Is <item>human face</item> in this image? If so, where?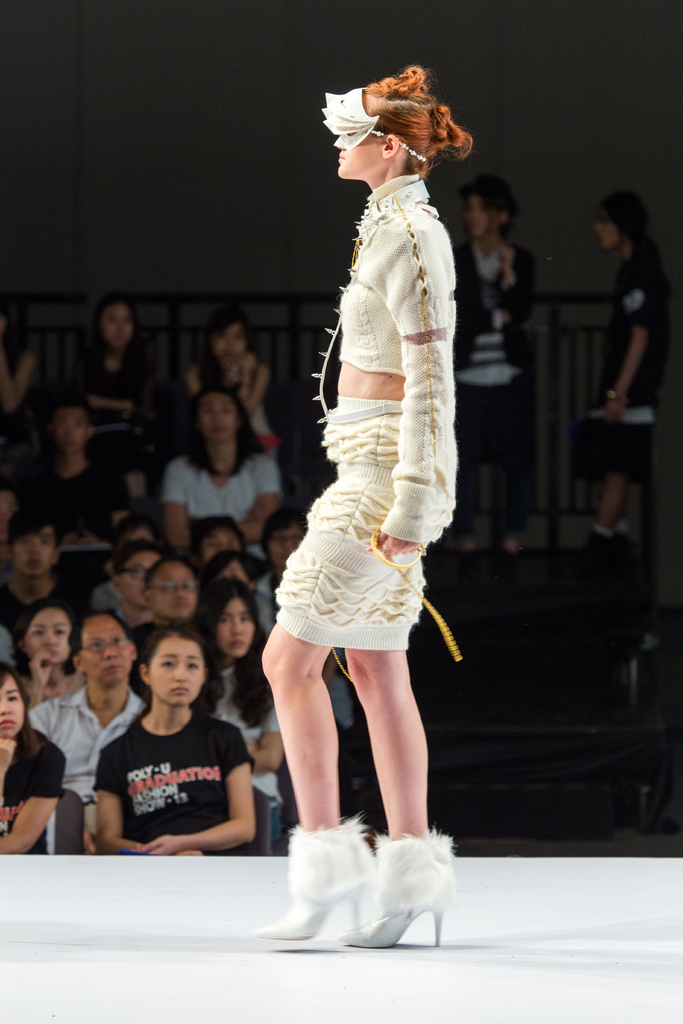
Yes, at bbox(127, 550, 164, 604).
